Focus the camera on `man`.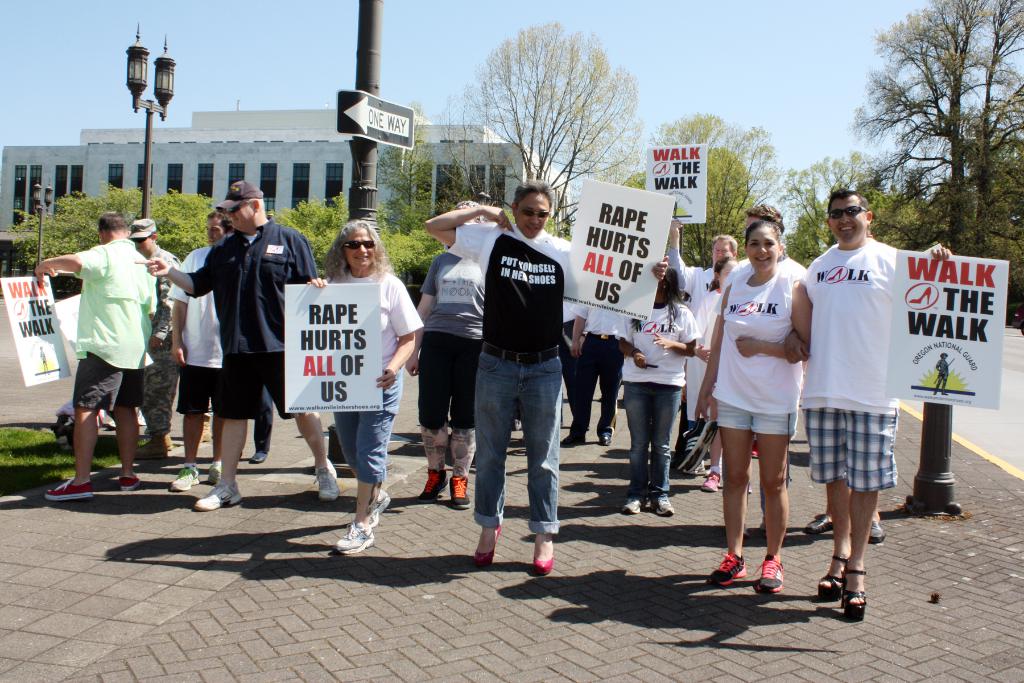
Focus region: [x1=422, y1=176, x2=593, y2=580].
